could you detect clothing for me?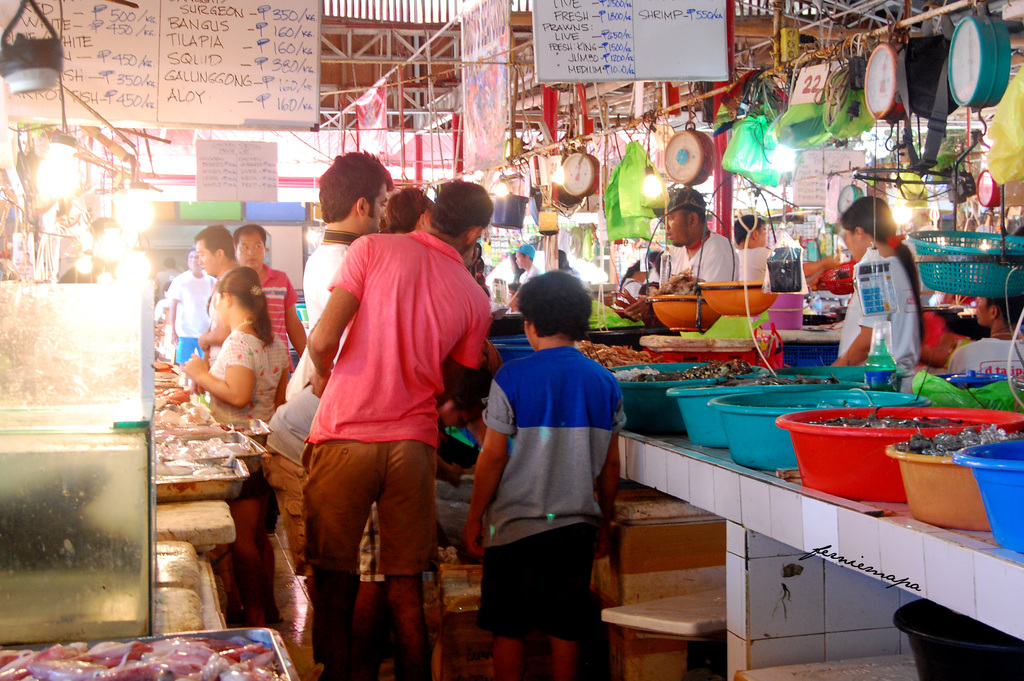
Detection result: x1=266, y1=264, x2=298, y2=377.
